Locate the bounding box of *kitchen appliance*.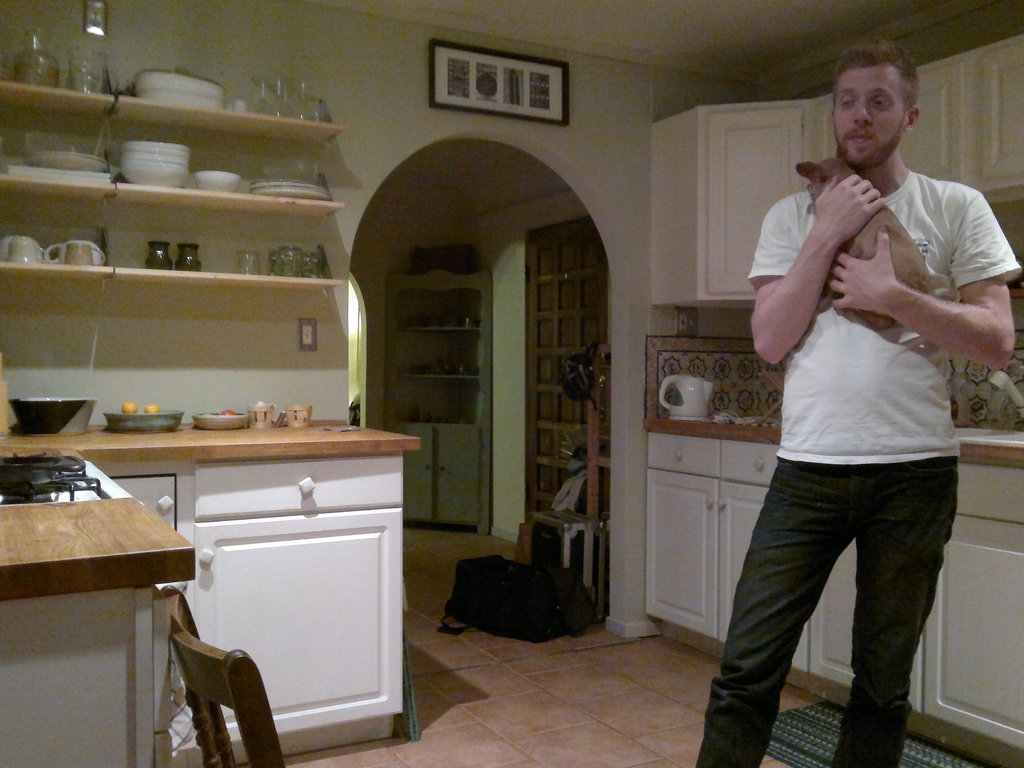
Bounding box: region(106, 405, 191, 442).
